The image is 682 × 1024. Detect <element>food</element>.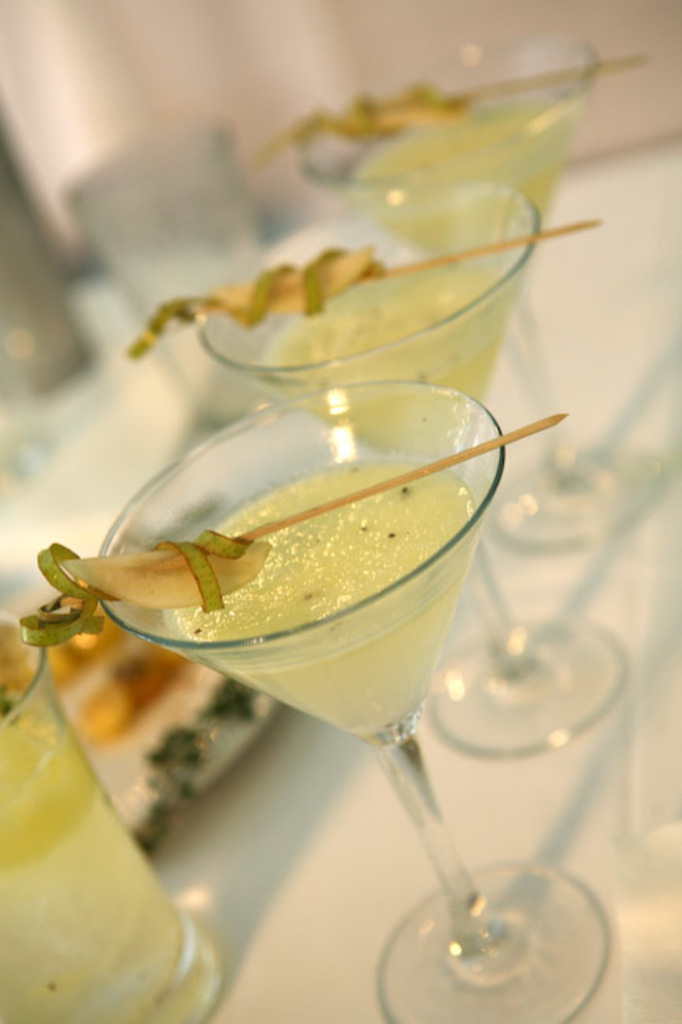
Detection: [left=66, top=392, right=523, bottom=783].
